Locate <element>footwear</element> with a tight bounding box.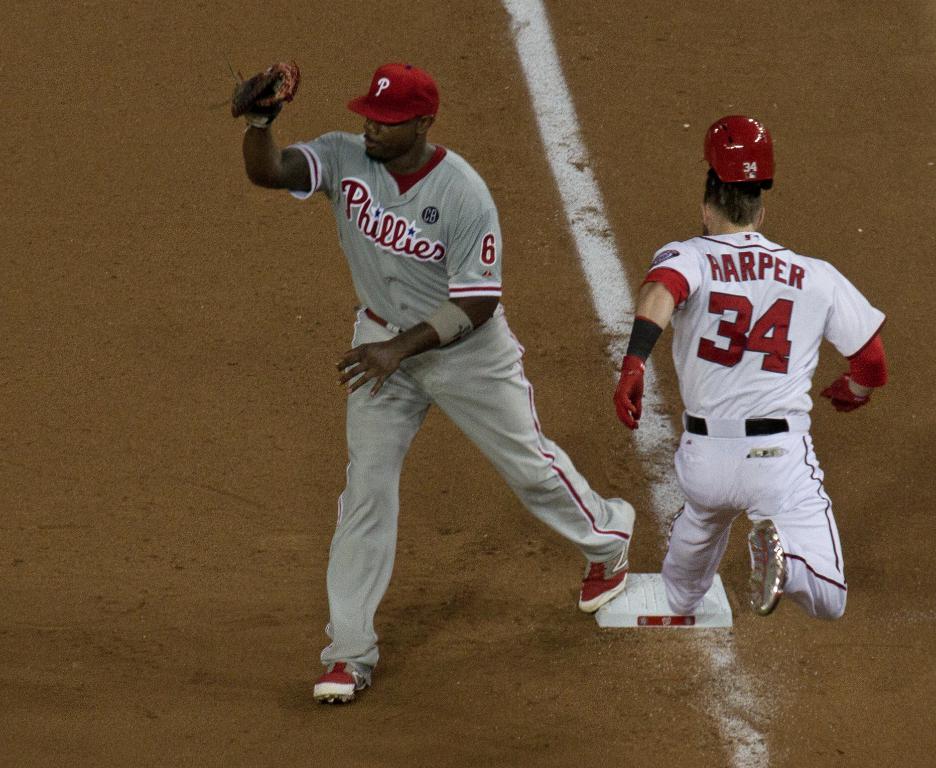
x1=579, y1=525, x2=635, y2=615.
